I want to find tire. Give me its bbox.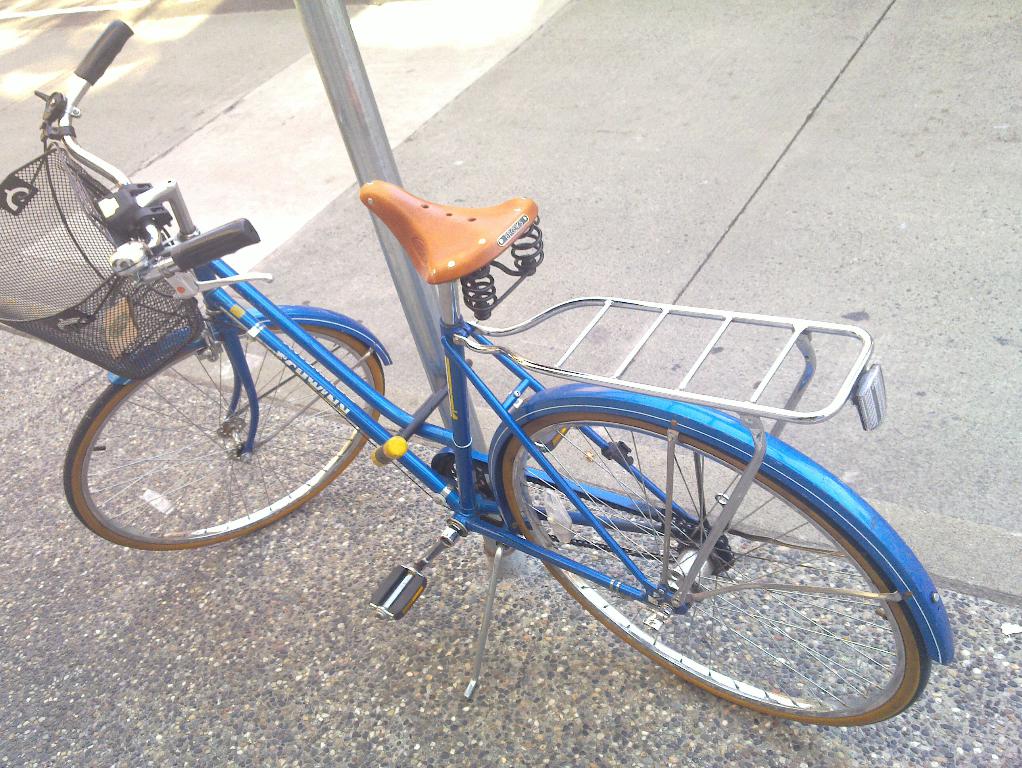
65 323 386 542.
